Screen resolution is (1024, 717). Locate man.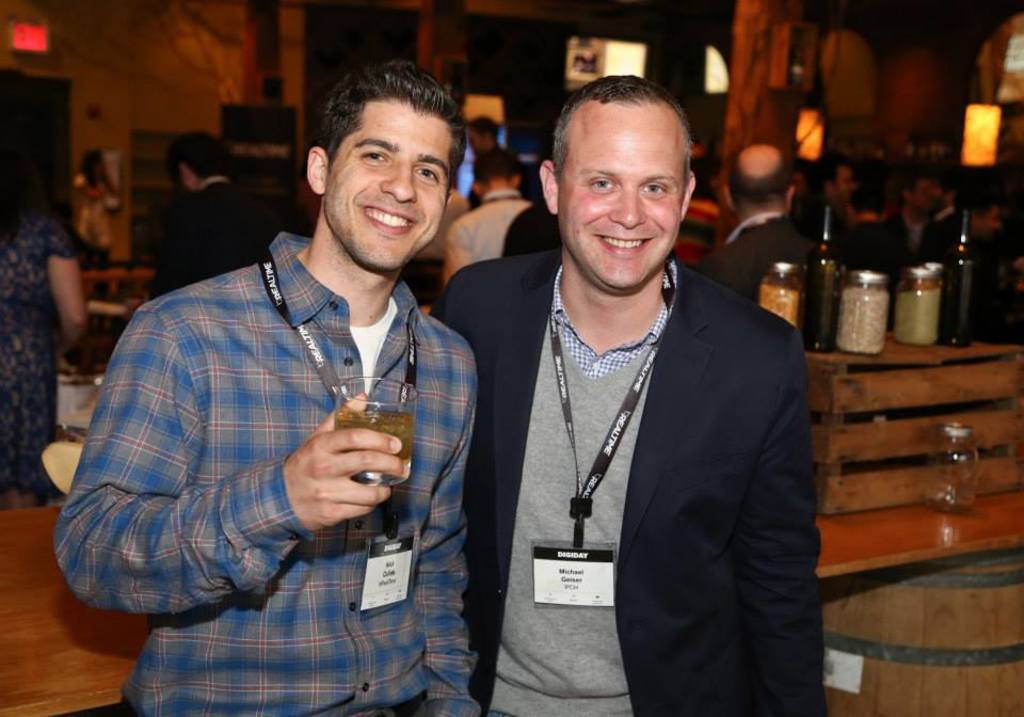
[left=85, top=51, right=511, bottom=711].
